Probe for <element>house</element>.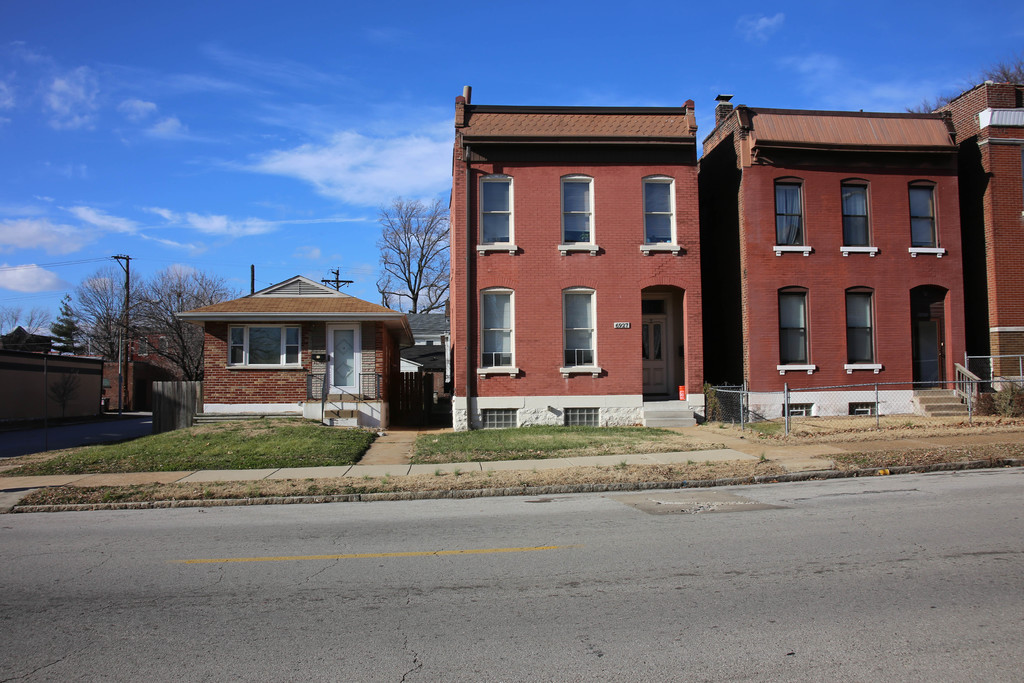
Probe result: crop(695, 92, 980, 435).
